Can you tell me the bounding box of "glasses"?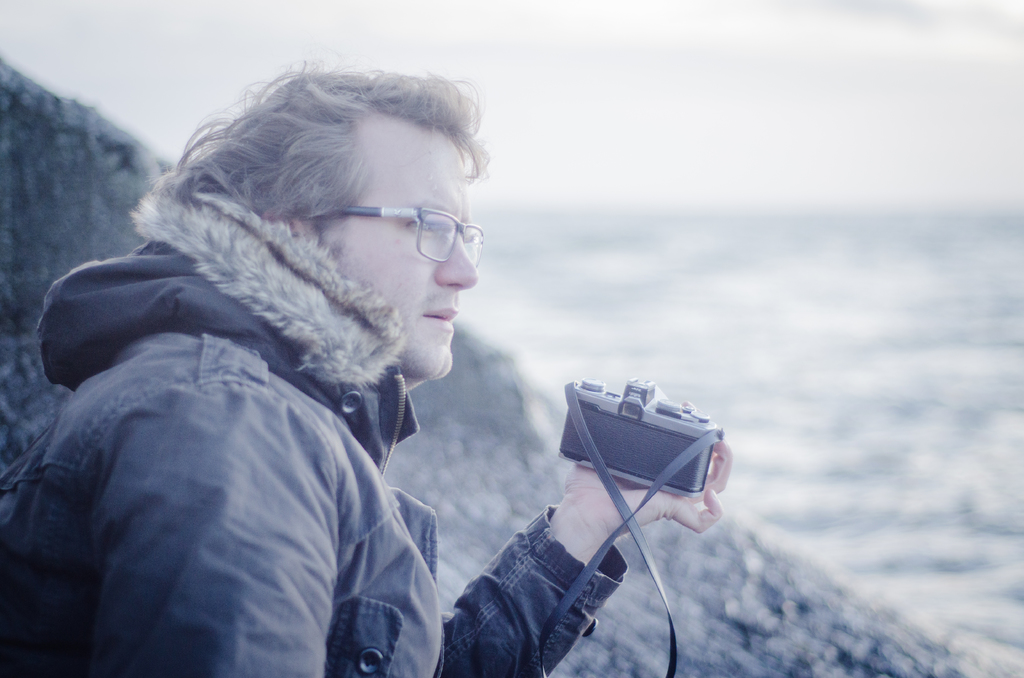
region(266, 186, 493, 270).
